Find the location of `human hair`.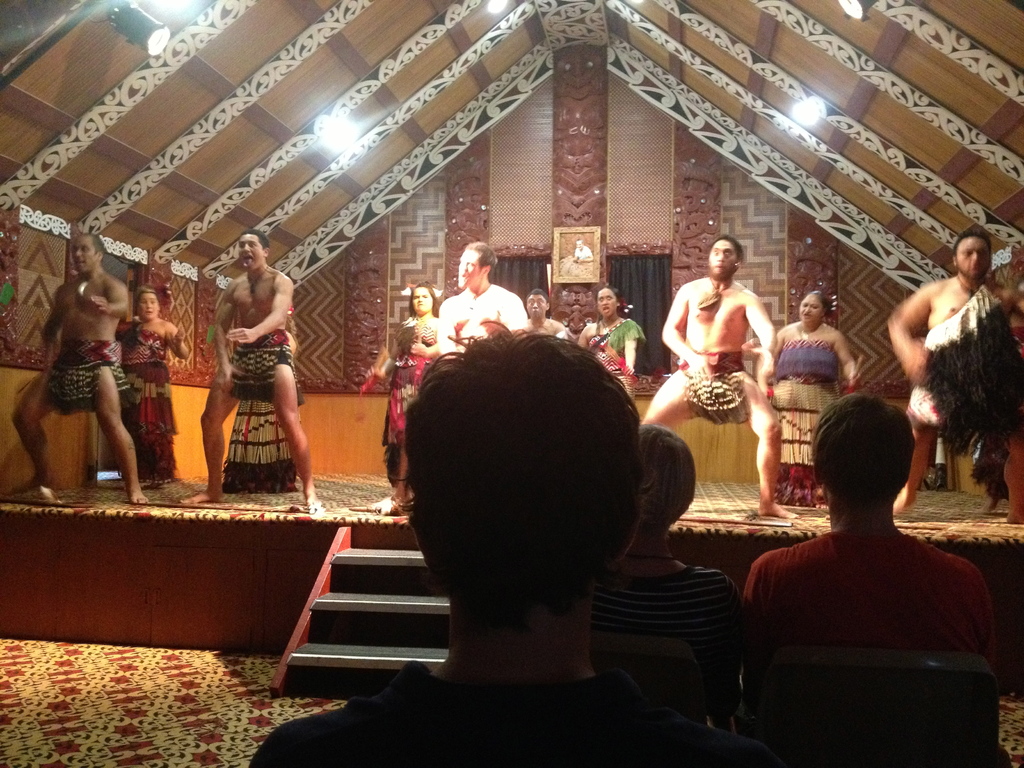
Location: (82,231,106,262).
